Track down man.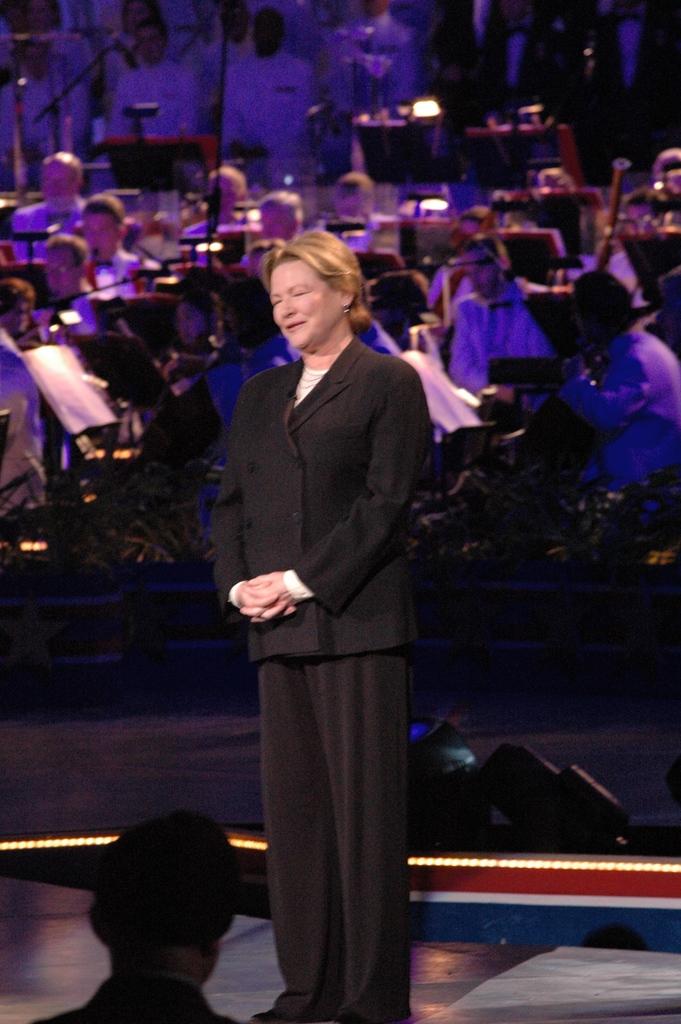
Tracked to x1=12, y1=150, x2=88, y2=259.
